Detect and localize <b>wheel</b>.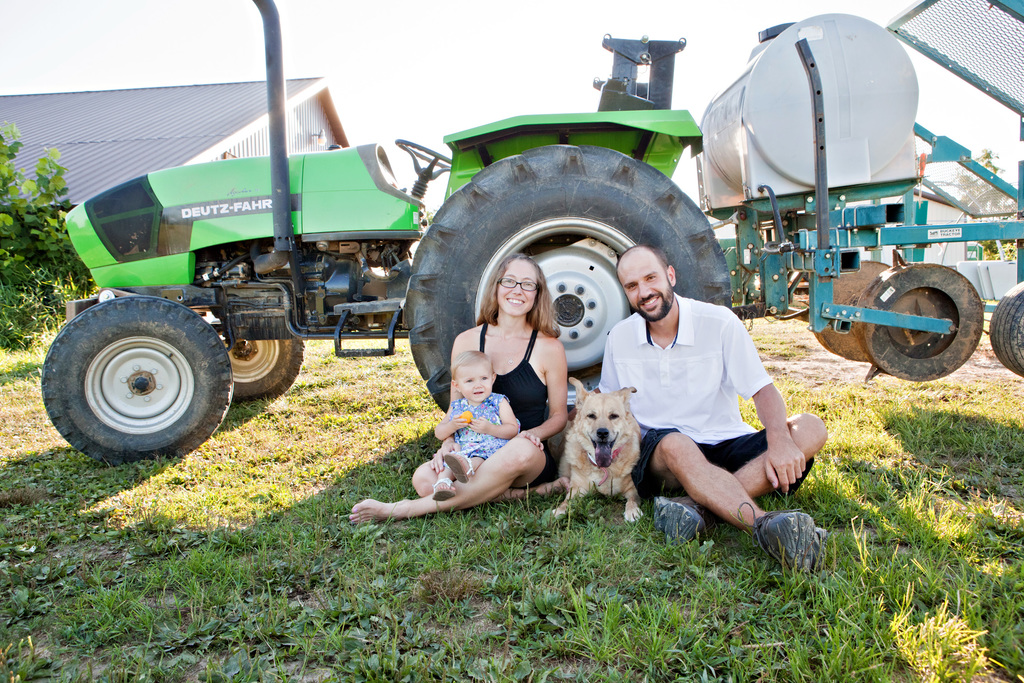
Localized at bbox=(991, 278, 1023, 378).
